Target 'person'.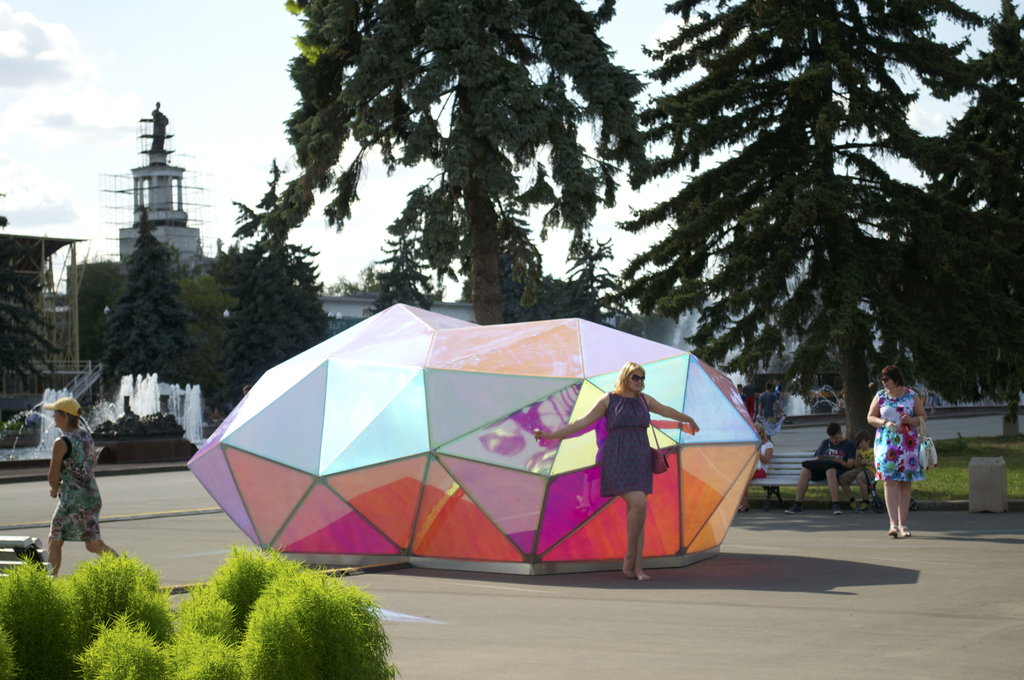
Target region: (532, 358, 697, 582).
